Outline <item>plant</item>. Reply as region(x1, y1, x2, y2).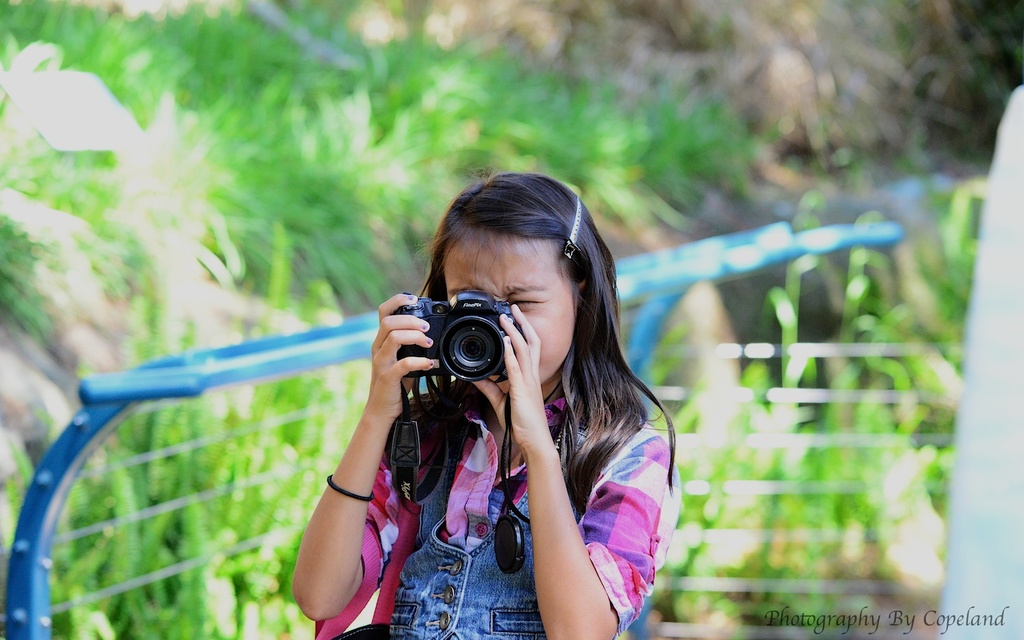
region(833, 233, 918, 529).
